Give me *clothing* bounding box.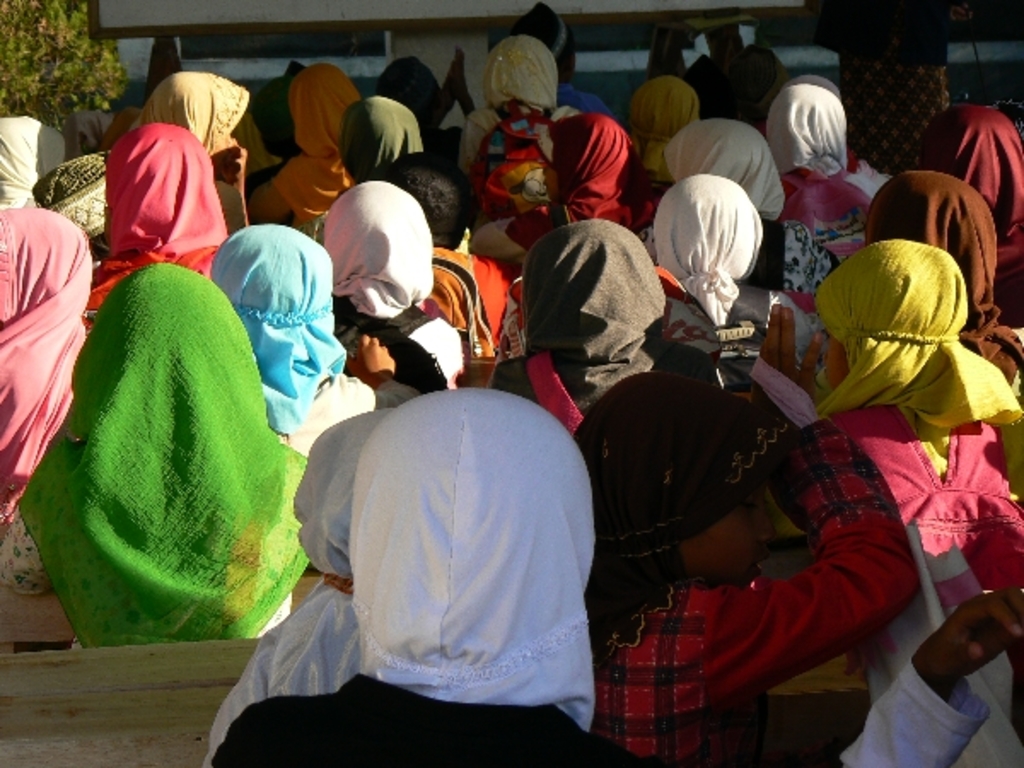
x1=847, y1=655, x2=976, y2=766.
